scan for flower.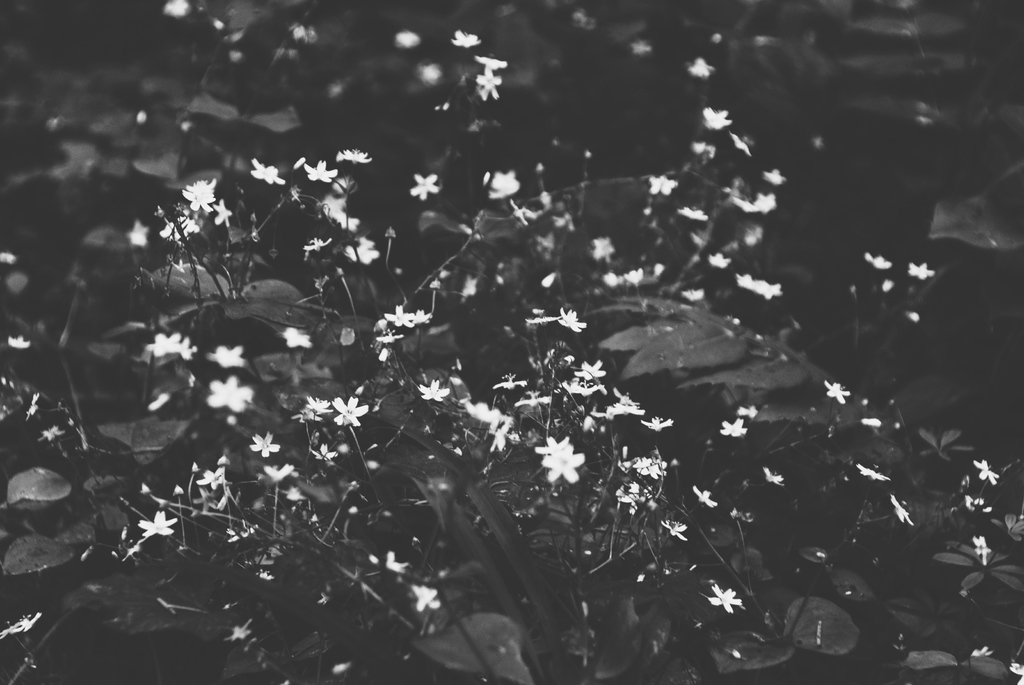
Scan result: BBox(719, 417, 748, 437).
